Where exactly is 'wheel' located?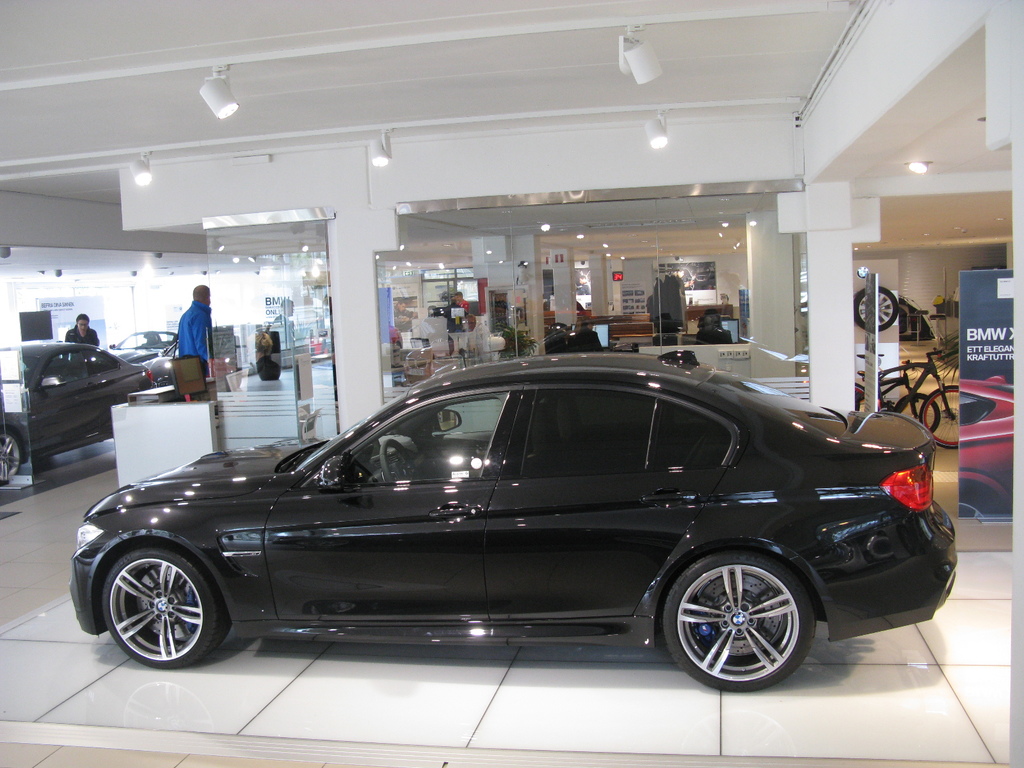
Its bounding box is pyautogui.locateOnScreen(920, 385, 963, 447).
